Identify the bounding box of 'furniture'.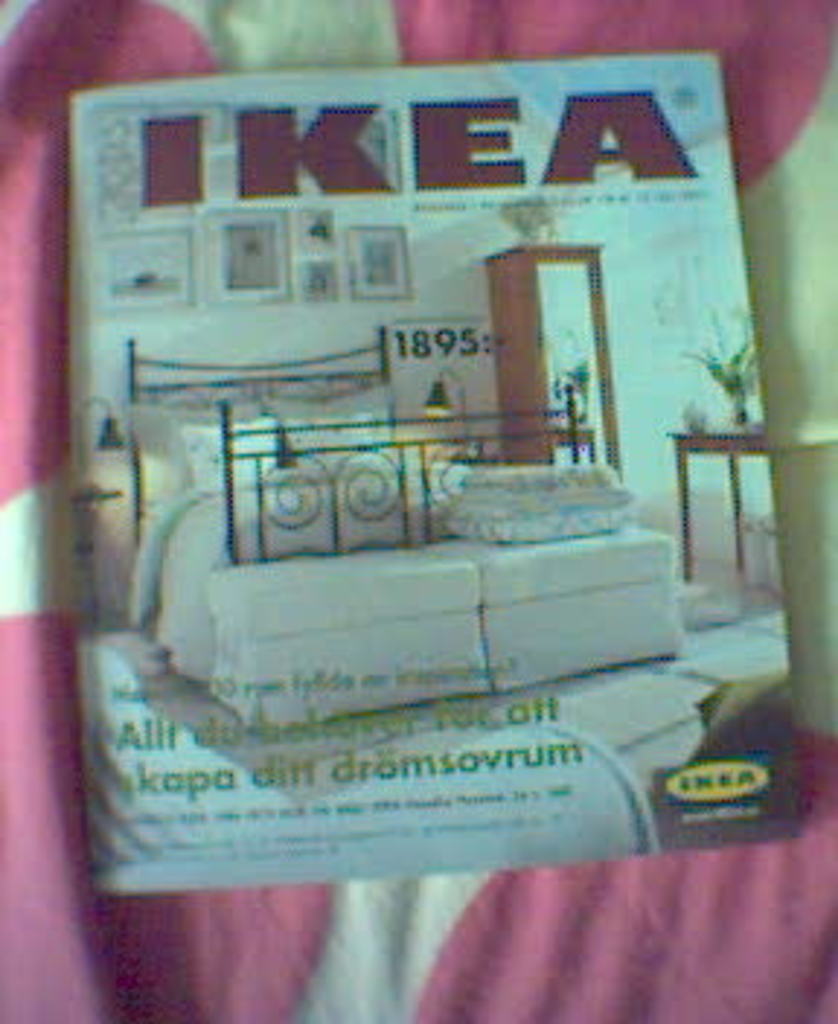
bbox(122, 335, 690, 736).
